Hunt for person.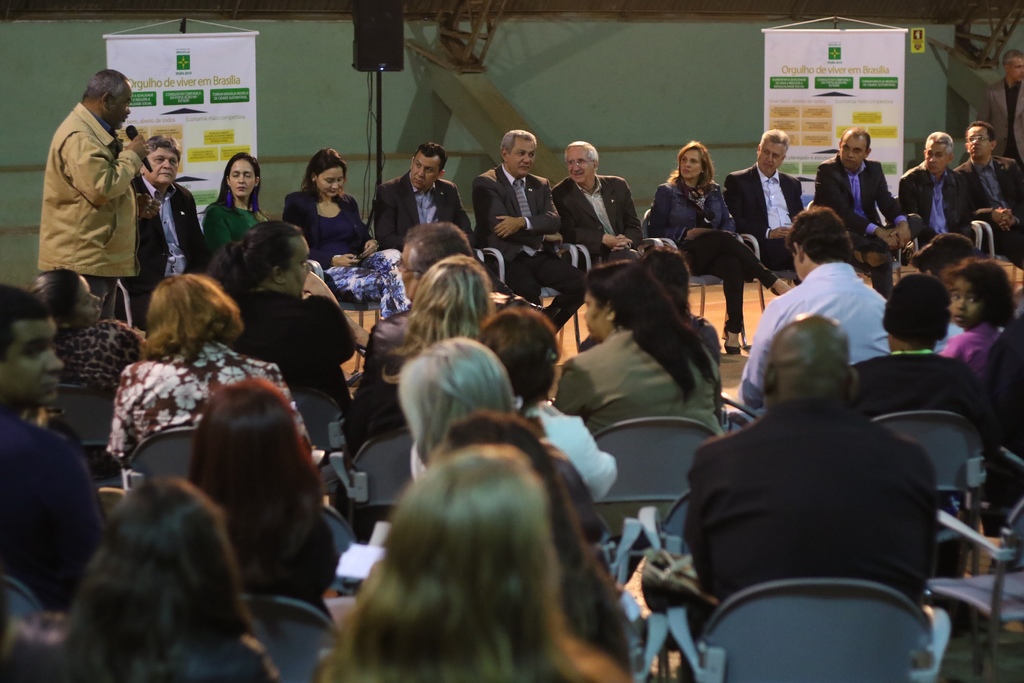
Hunted down at 380 142 552 306.
